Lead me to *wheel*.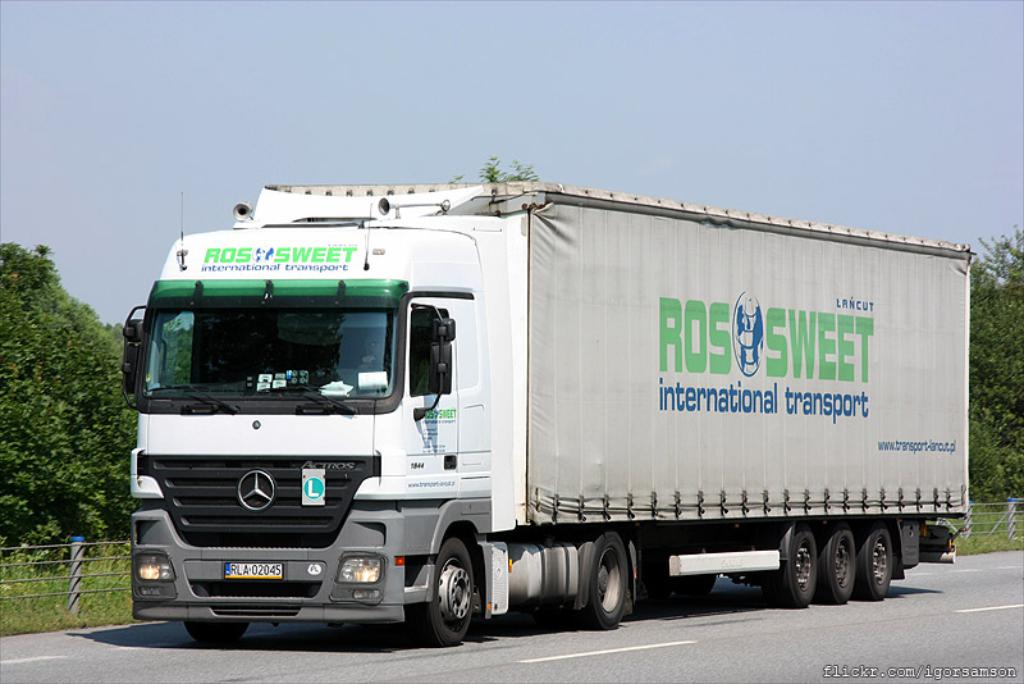
Lead to select_region(180, 619, 247, 648).
